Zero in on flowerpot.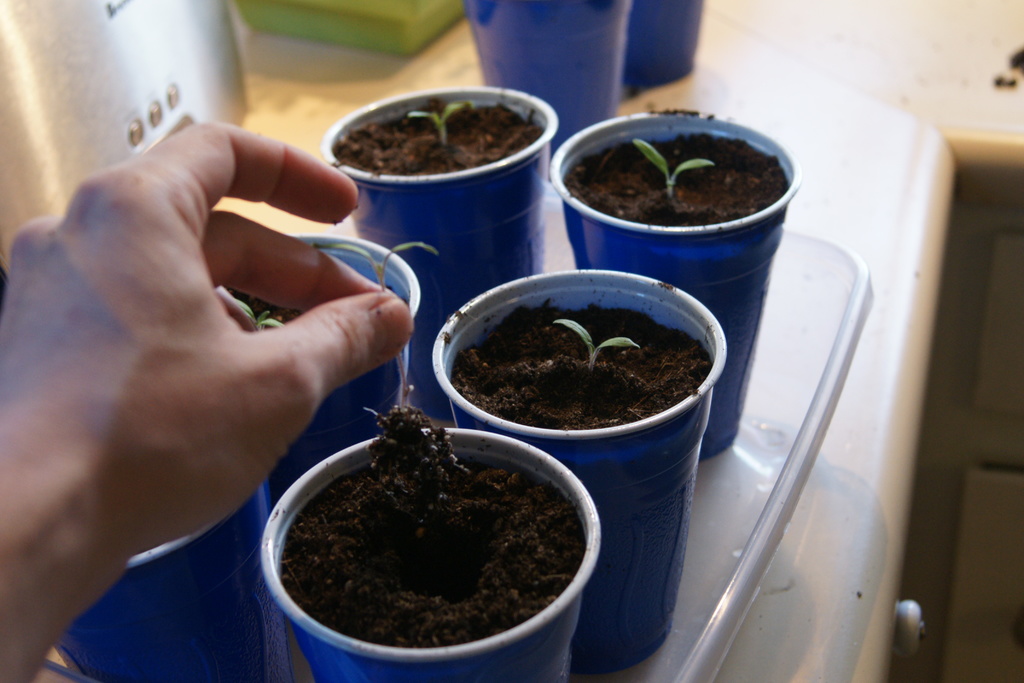
Zeroed in: 547 113 803 472.
